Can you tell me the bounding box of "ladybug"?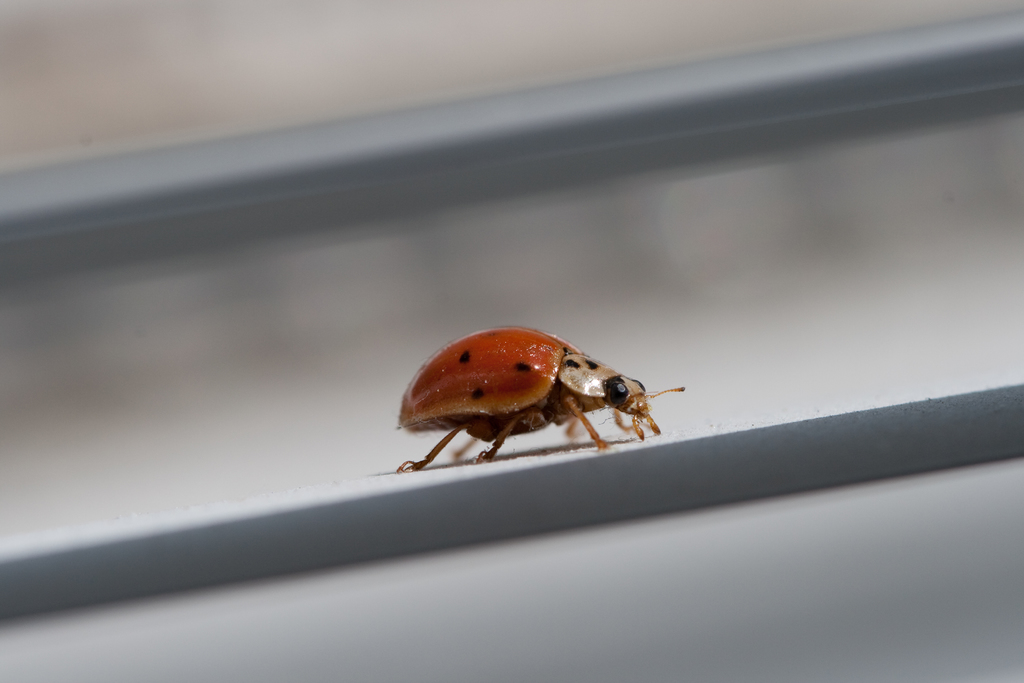
<bbox>395, 326, 686, 469</bbox>.
